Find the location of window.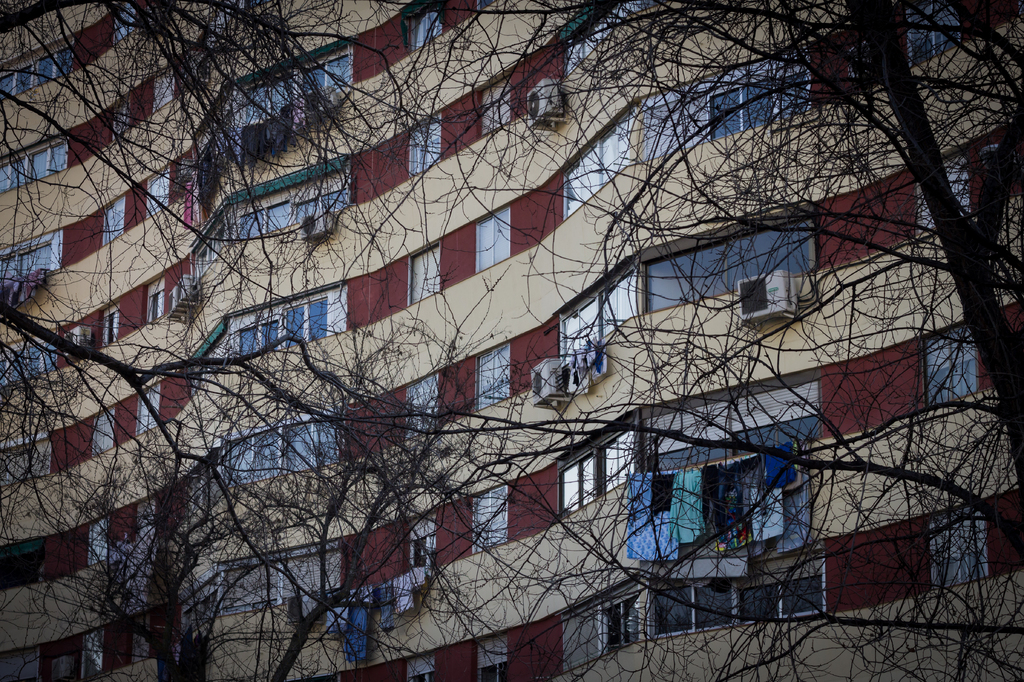
Location: bbox(406, 13, 438, 52).
